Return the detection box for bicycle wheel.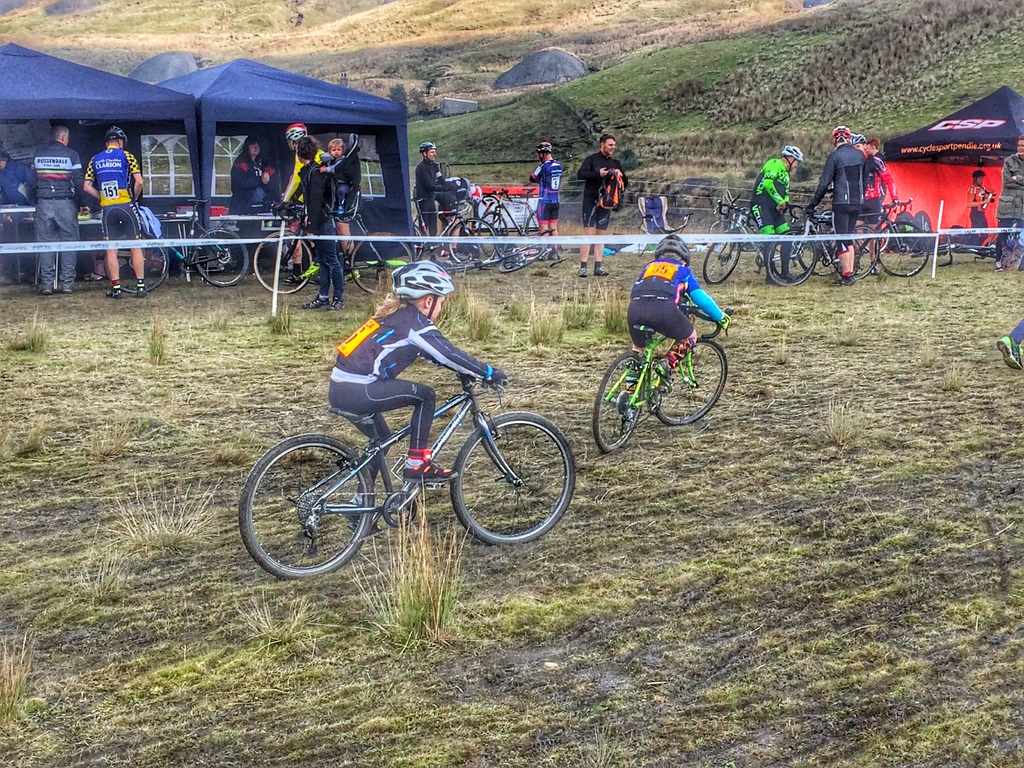
select_region(409, 224, 424, 262).
